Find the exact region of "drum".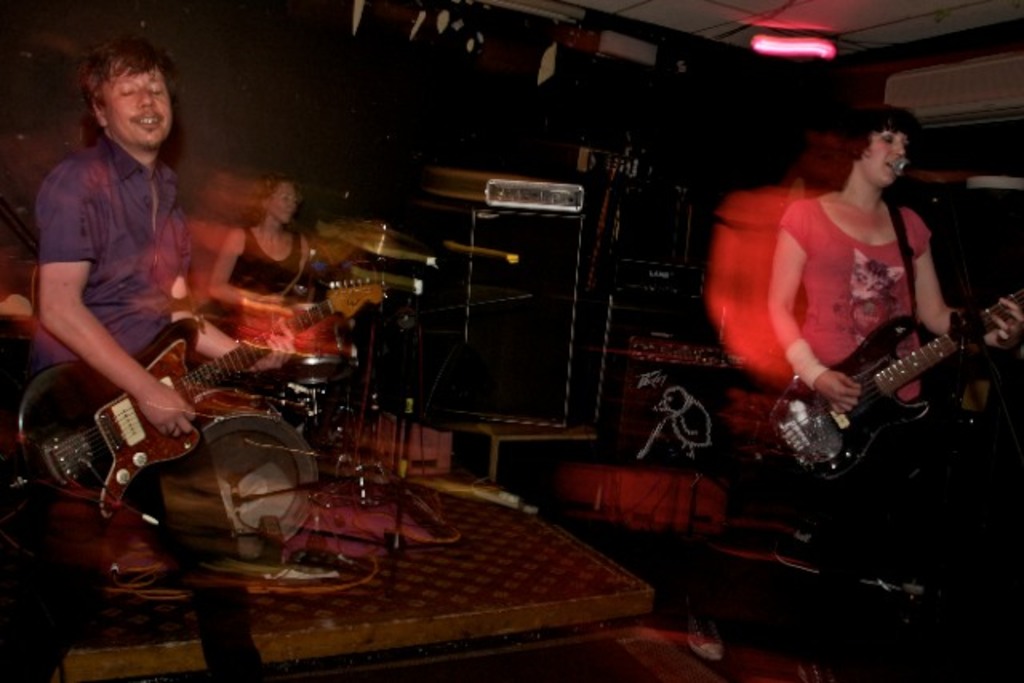
Exact region: 280, 302, 362, 389.
